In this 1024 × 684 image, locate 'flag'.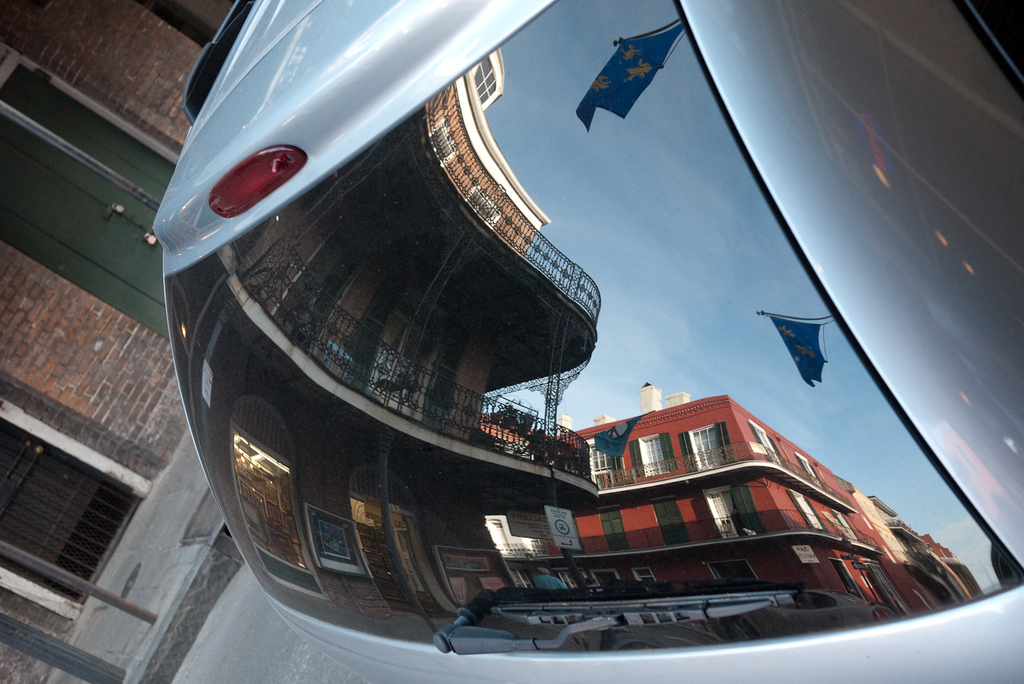
Bounding box: 770, 310, 834, 392.
